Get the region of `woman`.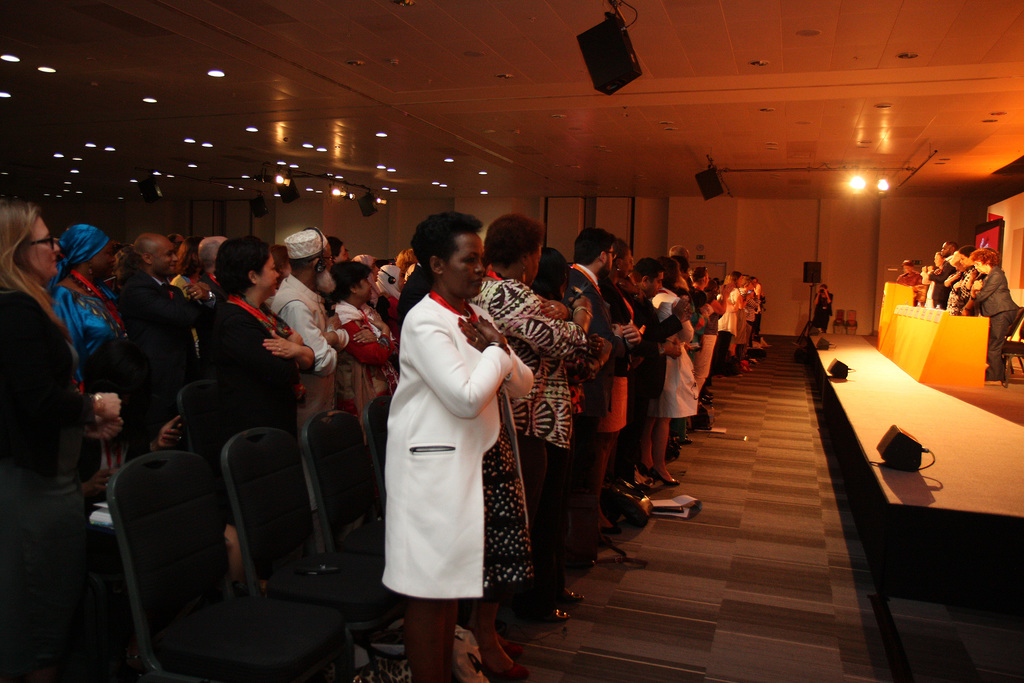
0:213:118:570.
